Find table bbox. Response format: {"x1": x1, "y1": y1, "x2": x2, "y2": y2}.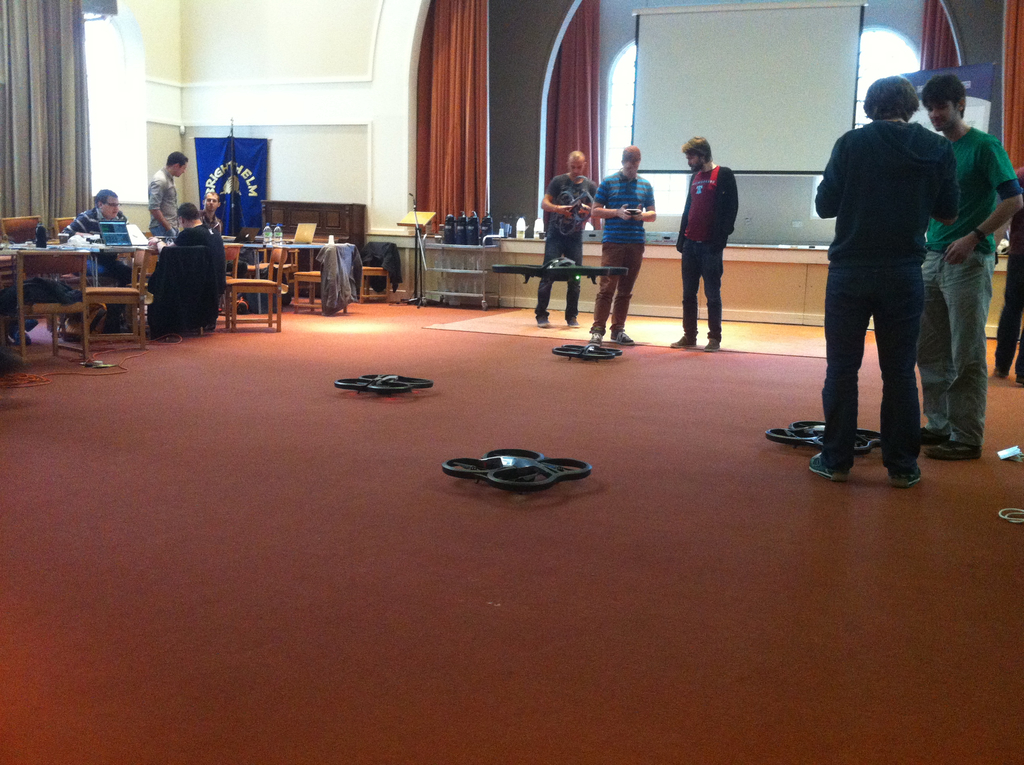
{"x1": 250, "y1": 165, "x2": 394, "y2": 312}.
